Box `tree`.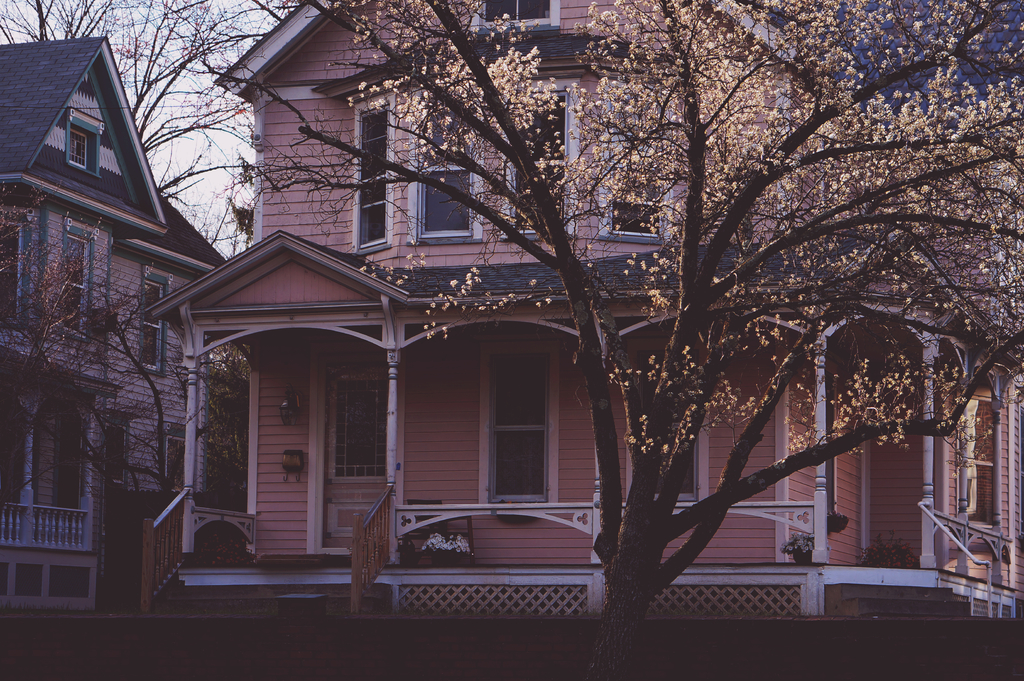
<box>1,186,221,519</box>.
